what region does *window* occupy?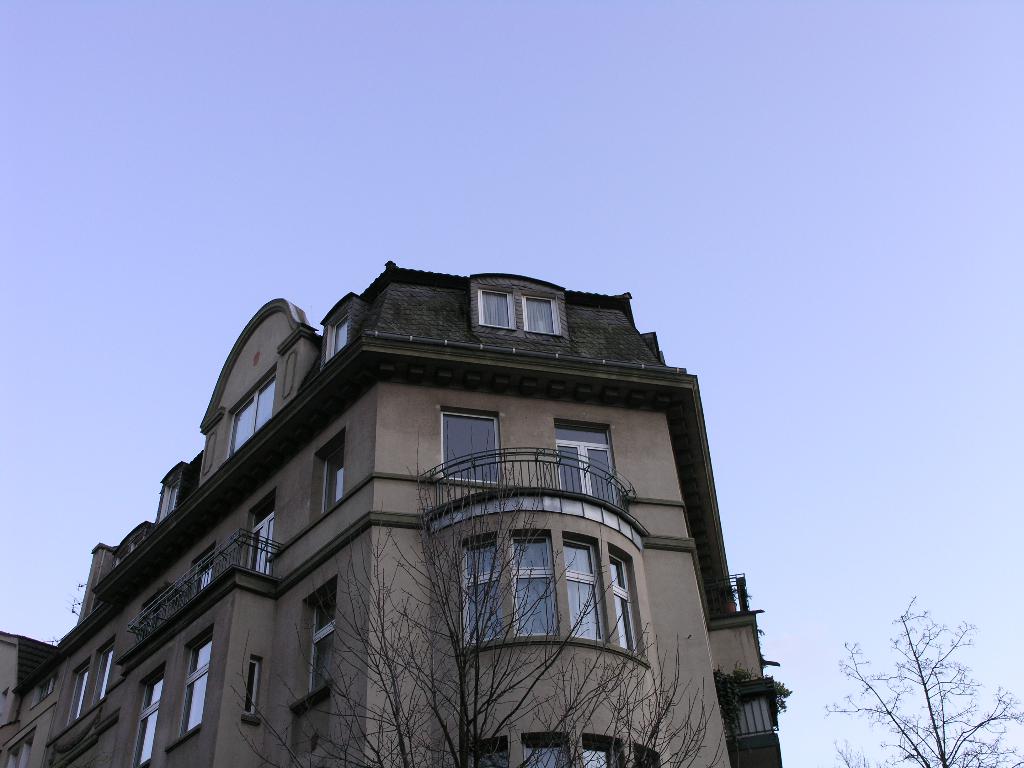
<bbox>320, 448, 349, 515</bbox>.
